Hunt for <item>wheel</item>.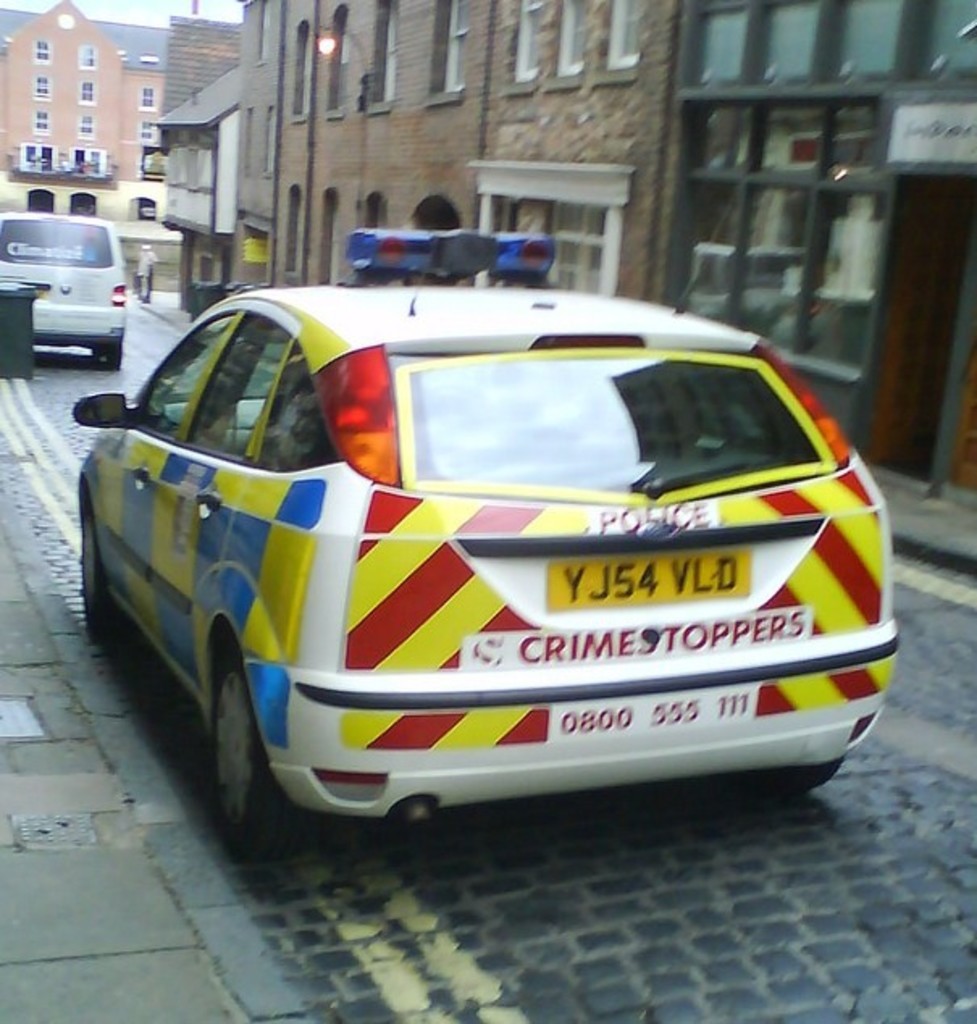
Hunted down at bbox(212, 651, 300, 861).
